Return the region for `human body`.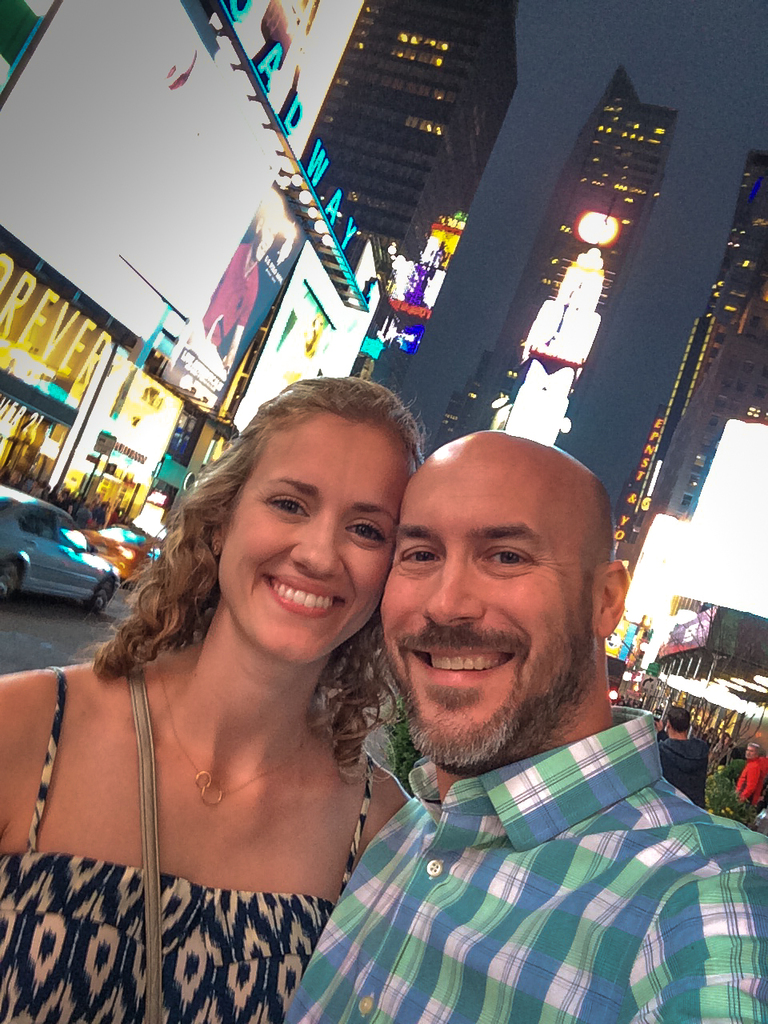
left=732, top=740, right=767, bottom=818.
